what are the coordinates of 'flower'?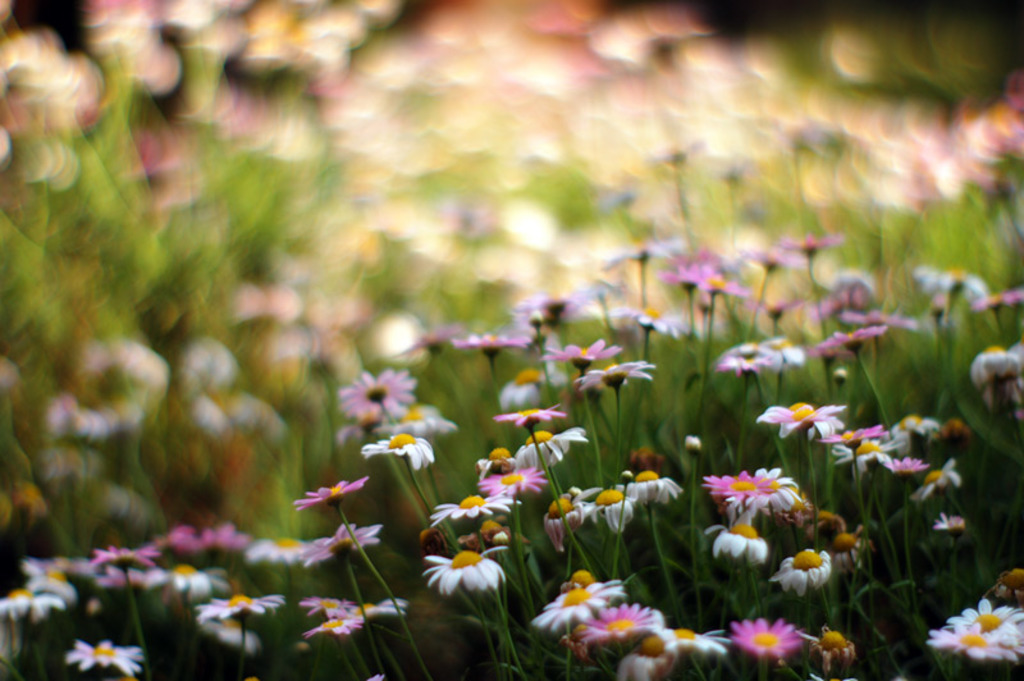
bbox=[746, 239, 797, 273].
